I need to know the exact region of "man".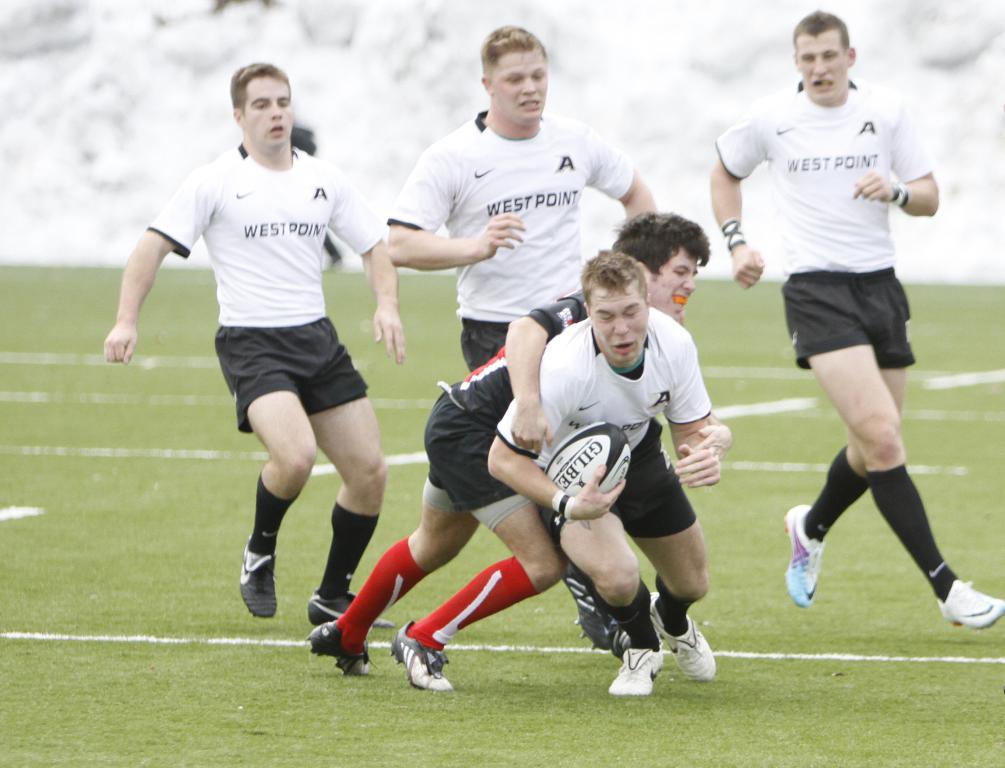
Region: 378, 20, 674, 661.
